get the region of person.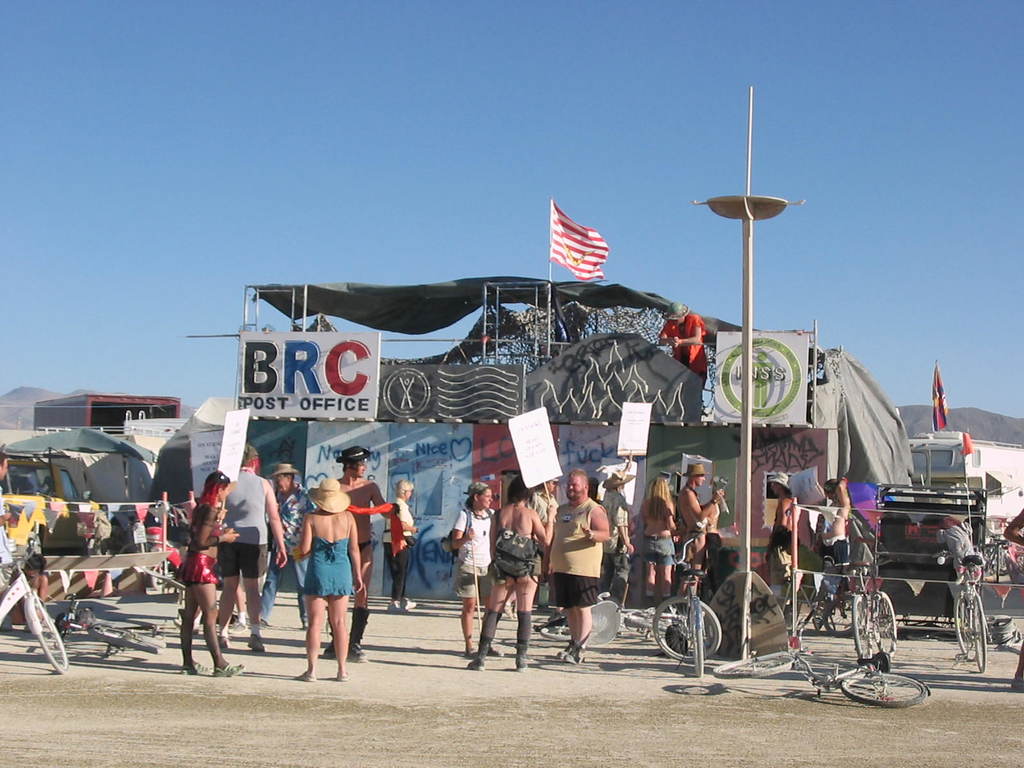
[left=817, top=477, right=851, bottom=582].
